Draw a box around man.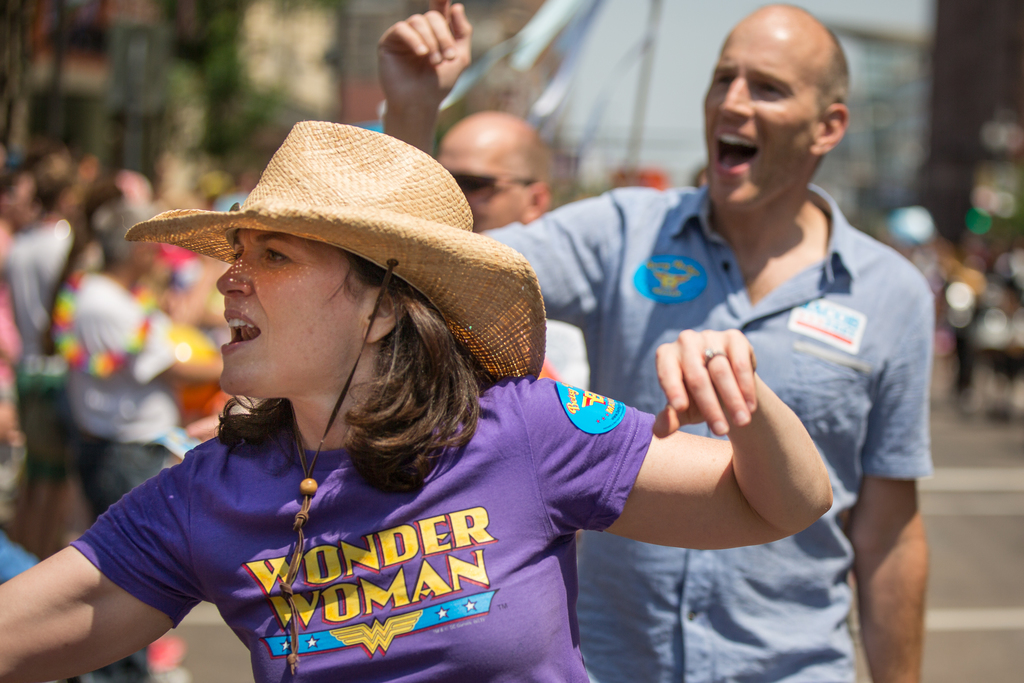
375,0,941,682.
